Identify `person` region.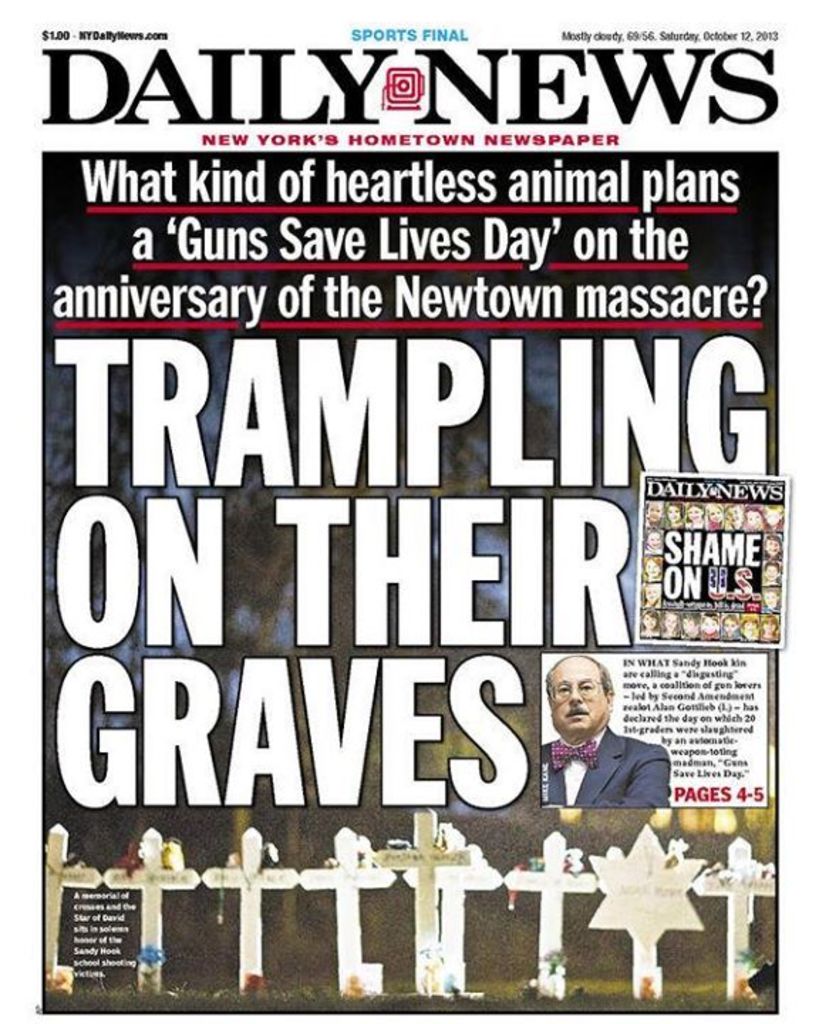
Region: rect(766, 505, 782, 533).
